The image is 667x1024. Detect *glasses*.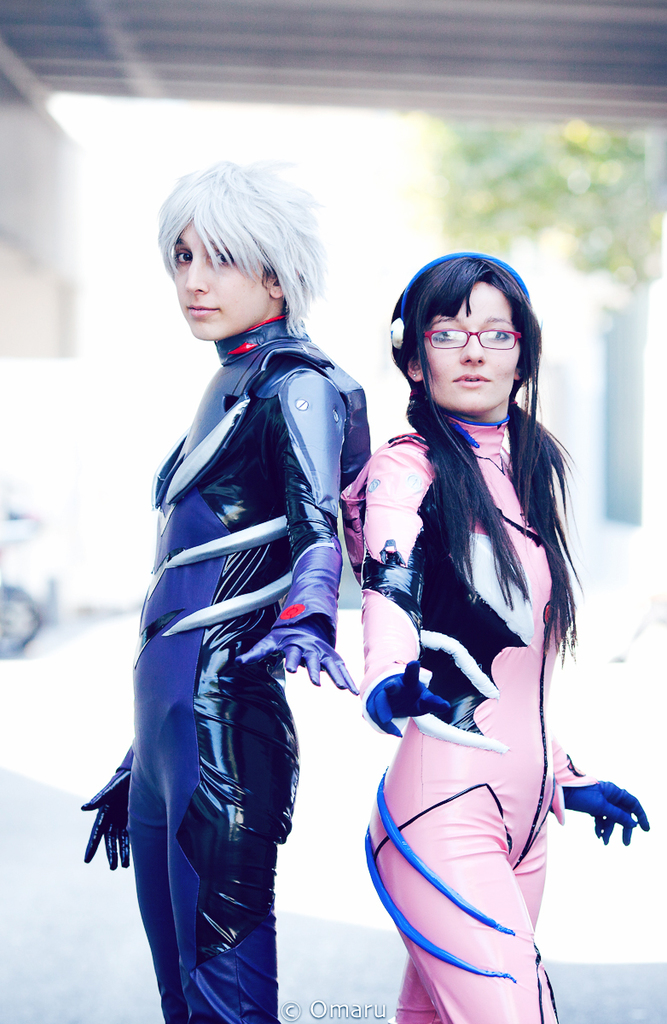
Detection: 427:323:520:348.
